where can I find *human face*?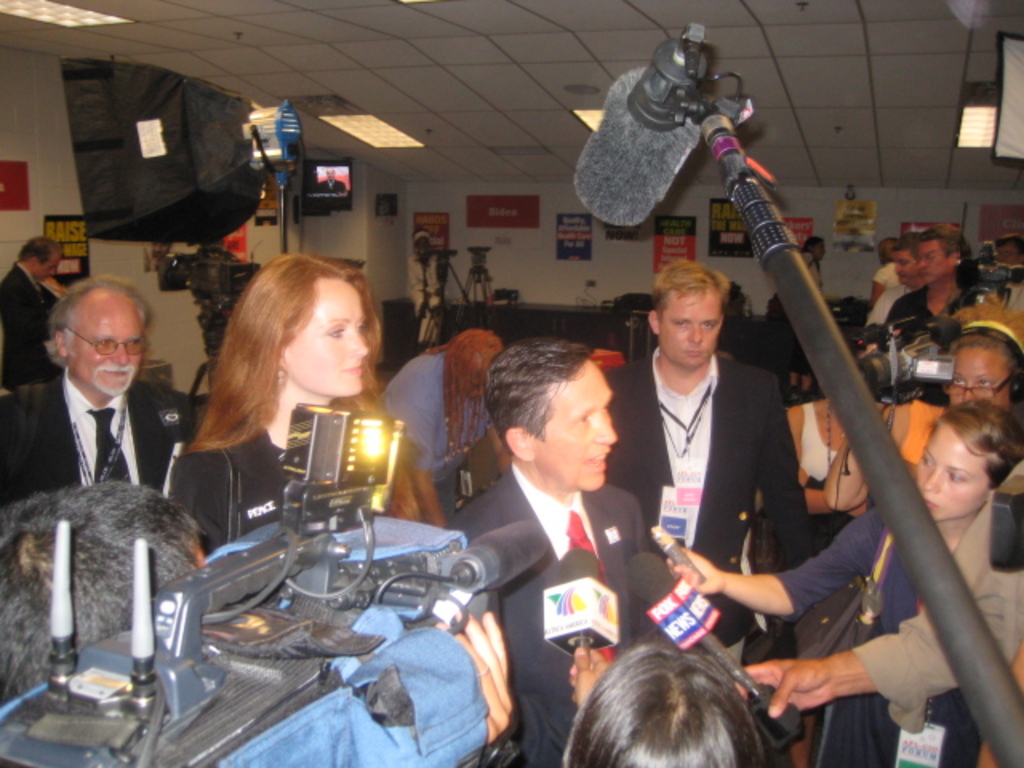
You can find it at box=[912, 422, 986, 525].
